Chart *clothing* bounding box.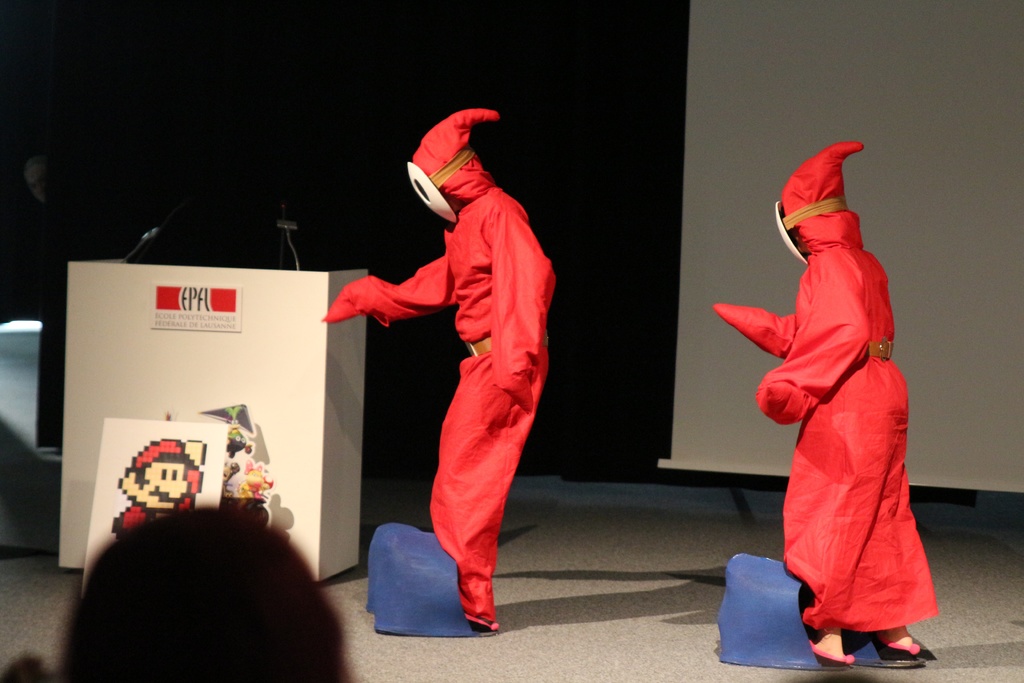
Charted: left=748, top=163, right=927, bottom=638.
